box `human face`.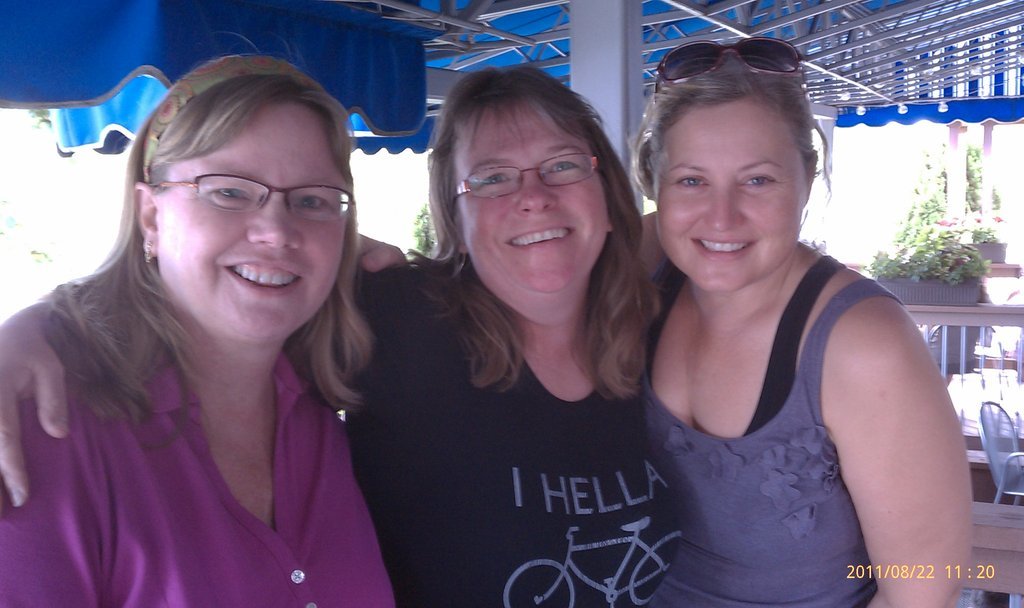
Rect(158, 95, 350, 337).
